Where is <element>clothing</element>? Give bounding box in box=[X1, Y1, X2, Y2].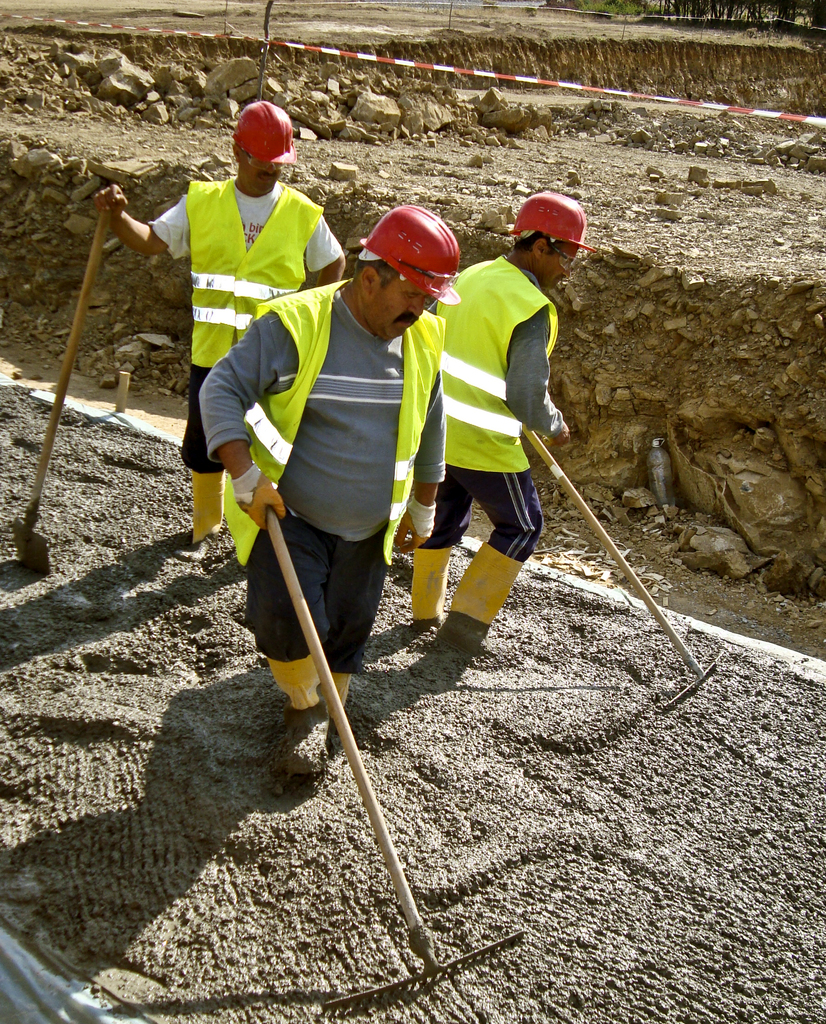
box=[152, 183, 343, 536].
